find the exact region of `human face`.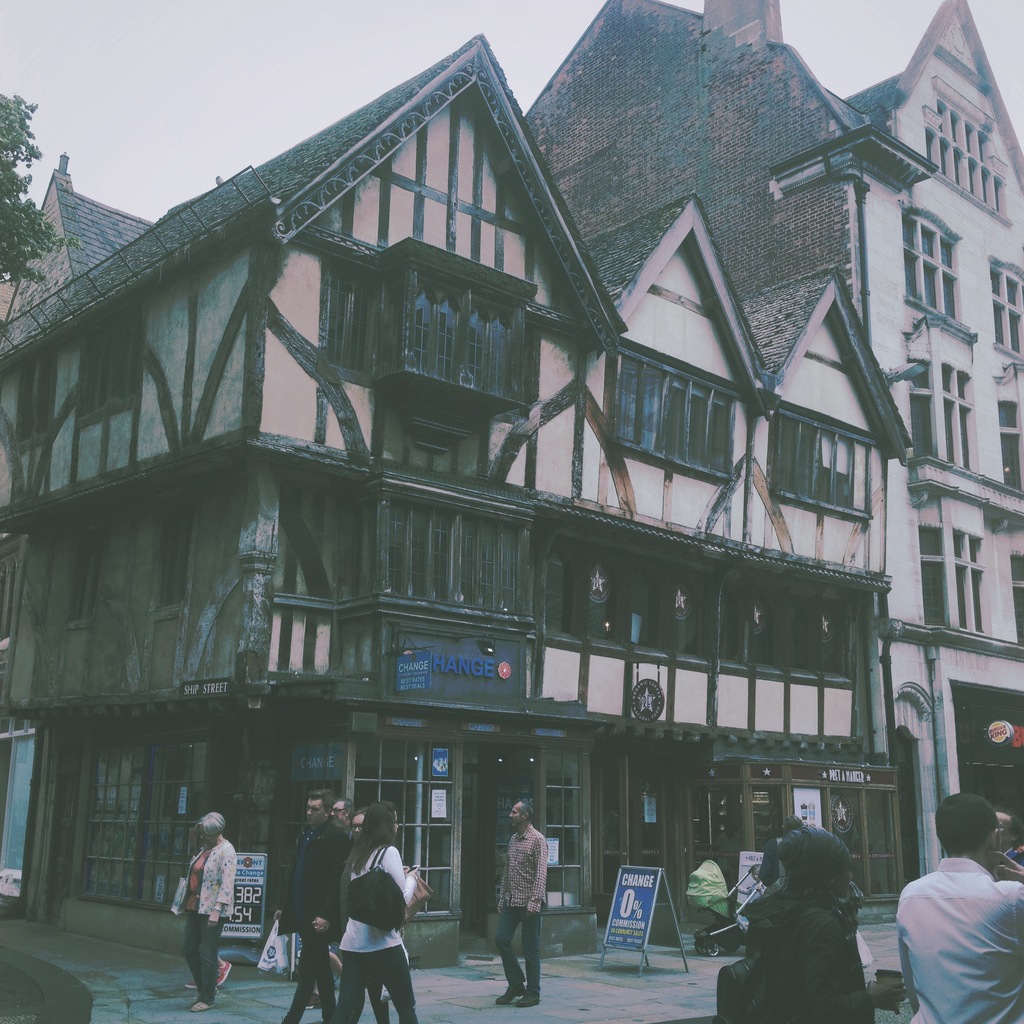
Exact region: l=305, t=799, r=324, b=827.
